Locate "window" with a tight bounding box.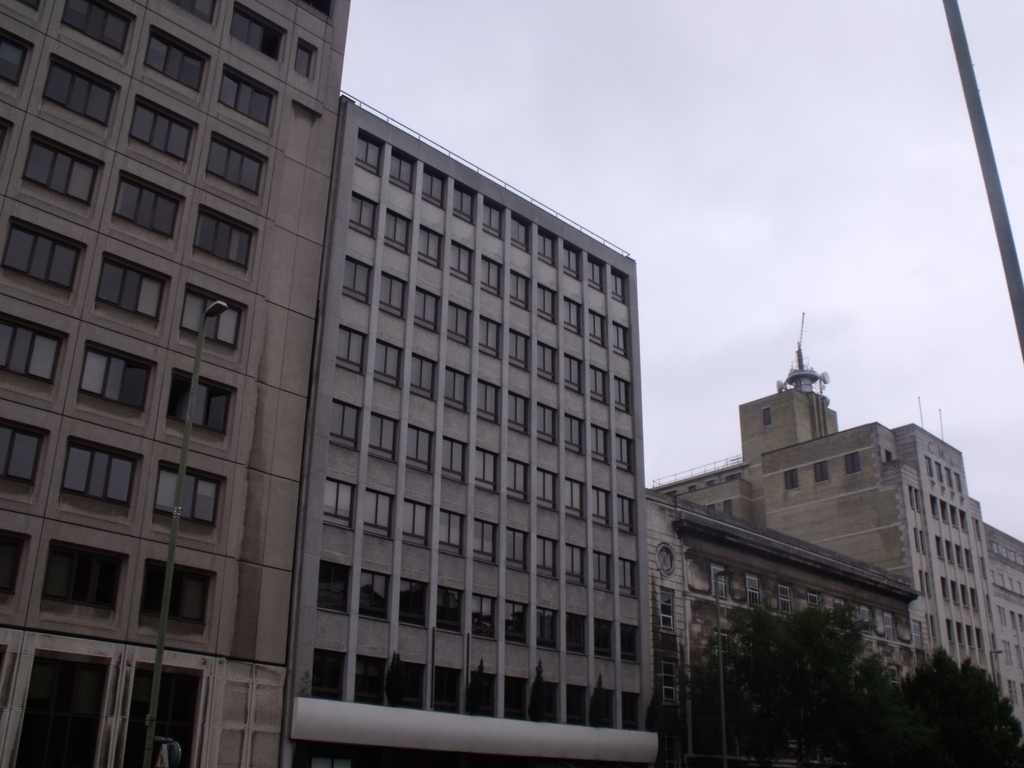
[x1=358, y1=654, x2=388, y2=708].
